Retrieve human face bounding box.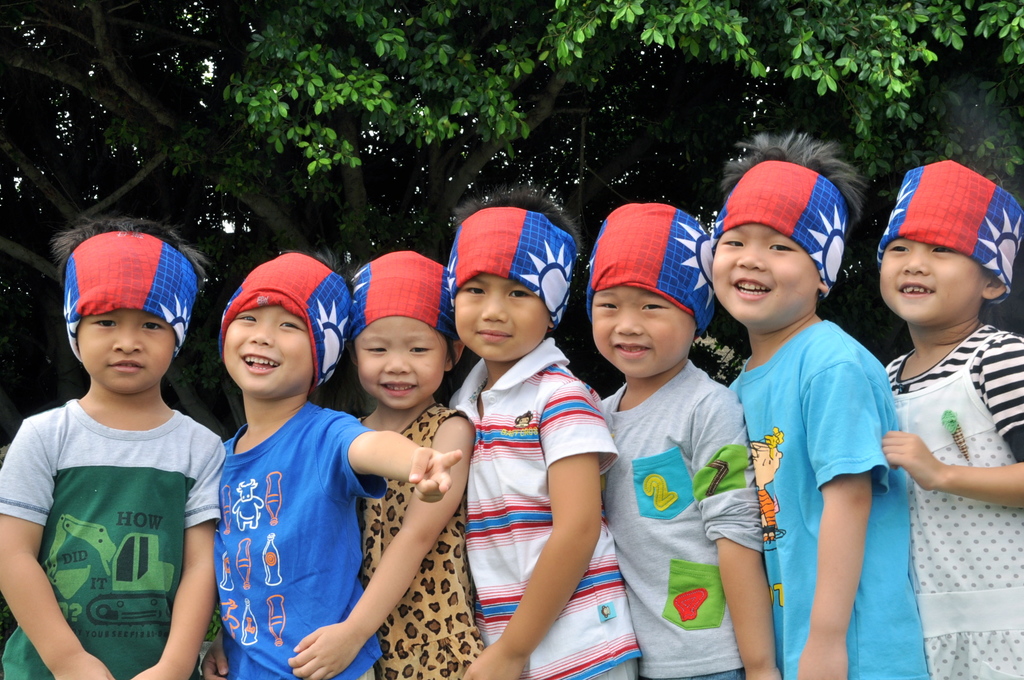
Bounding box: left=714, top=226, right=812, bottom=330.
